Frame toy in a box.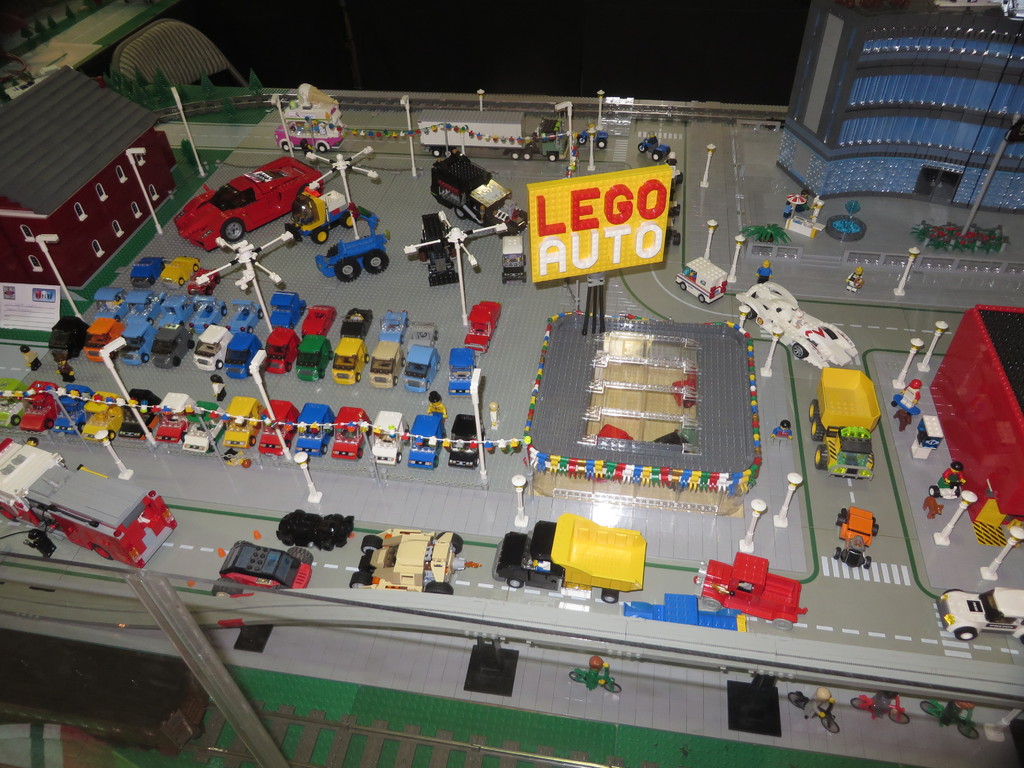
select_region(785, 687, 843, 735).
